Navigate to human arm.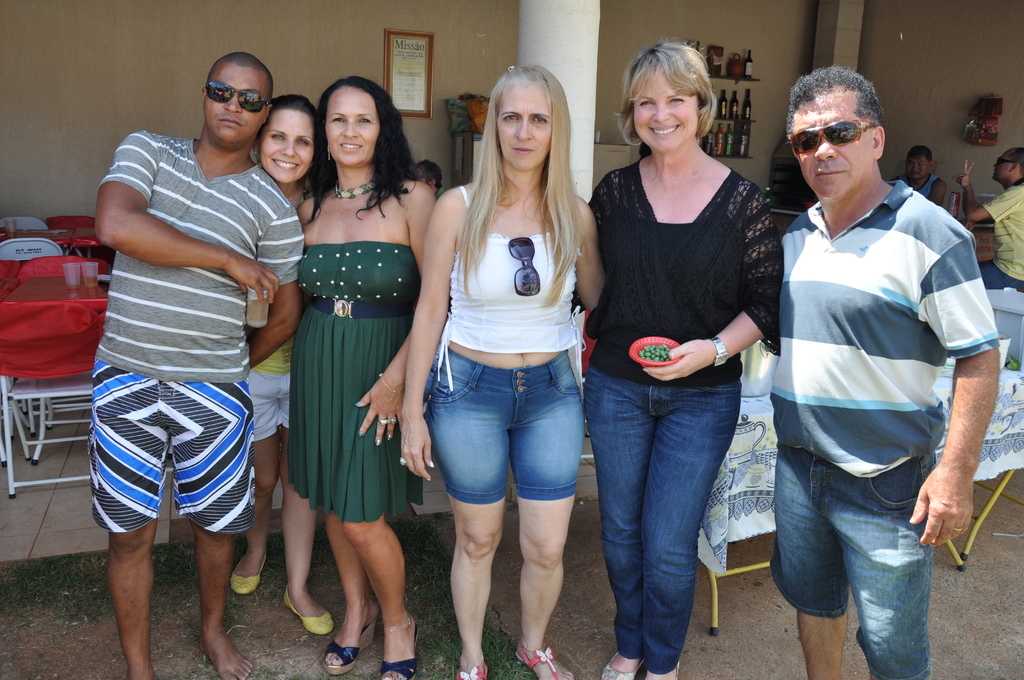
Navigation target: bbox=(950, 154, 979, 212).
